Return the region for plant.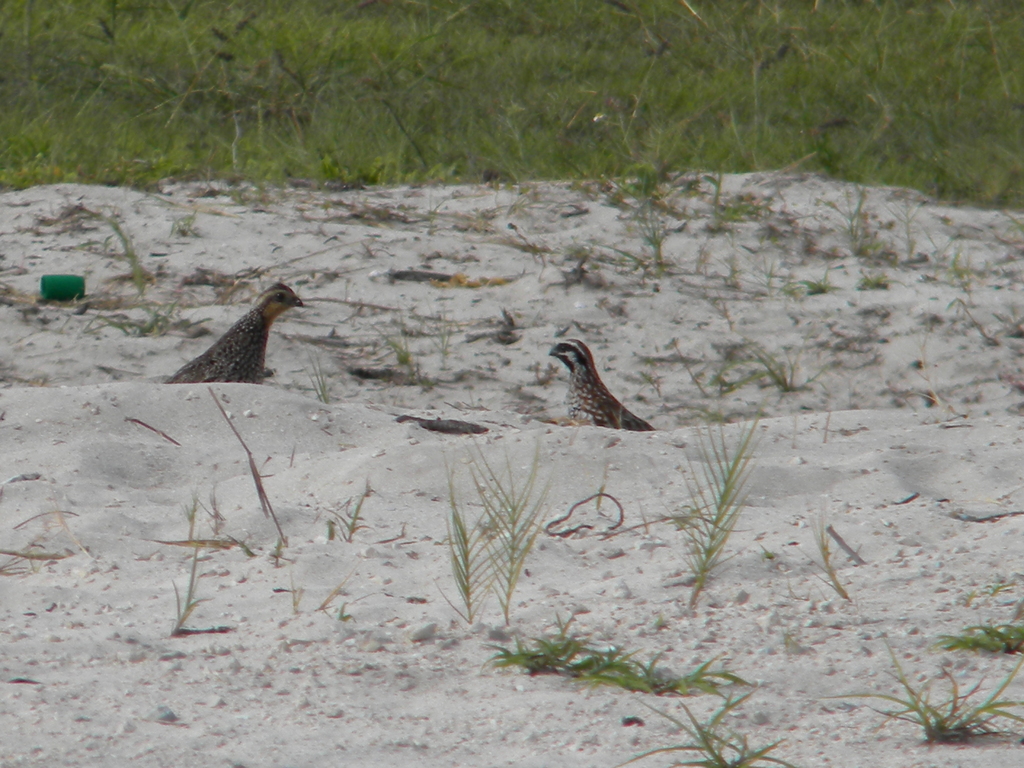
[x1=481, y1=610, x2=755, y2=693].
